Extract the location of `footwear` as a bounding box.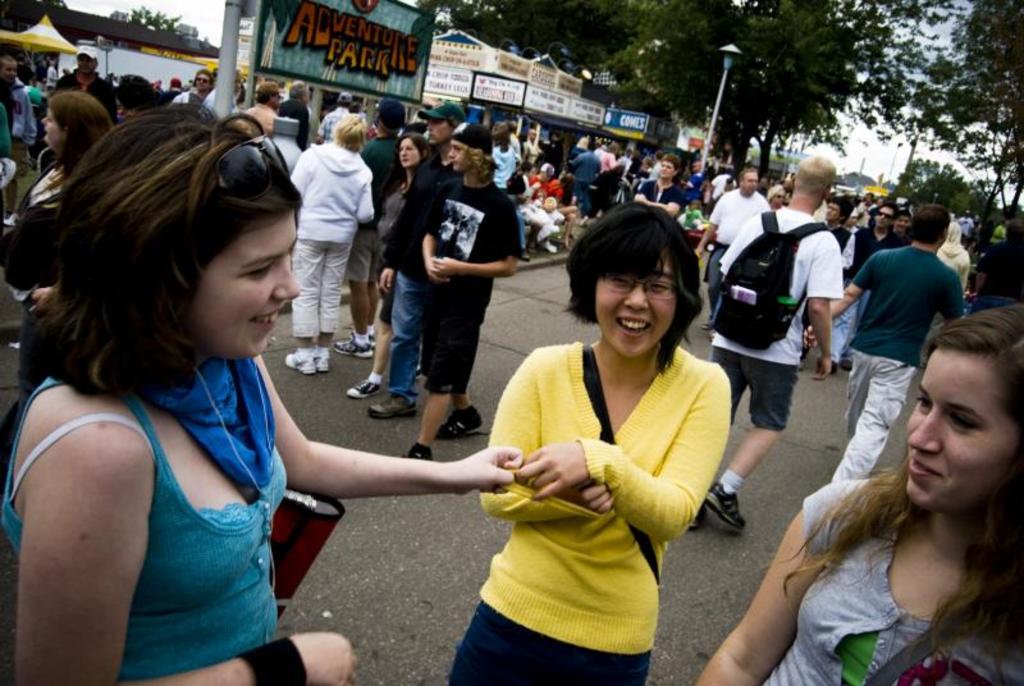
BBox(705, 480, 749, 527).
